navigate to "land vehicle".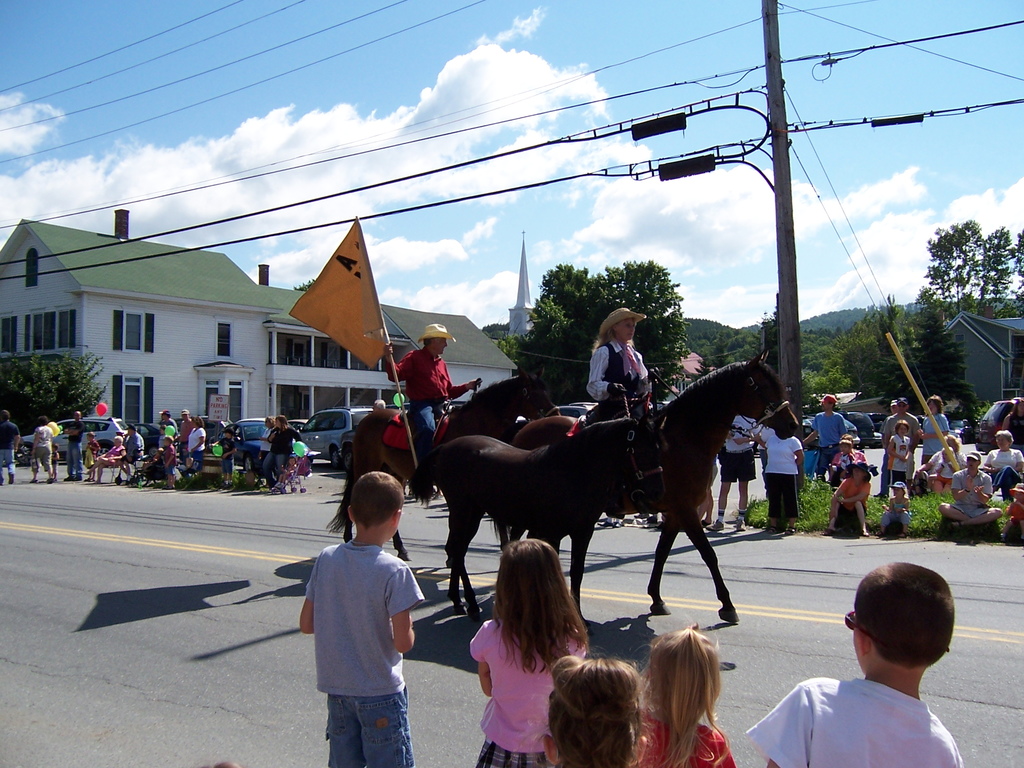
Navigation target: bbox(556, 401, 599, 419).
